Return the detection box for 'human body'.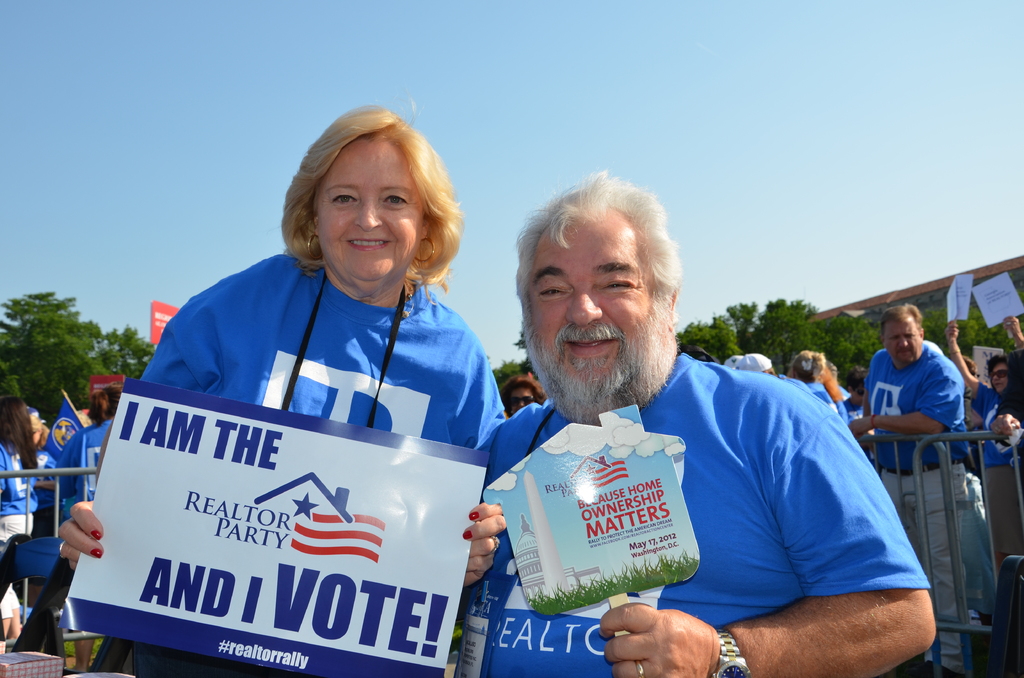
crop(0, 438, 35, 638).
